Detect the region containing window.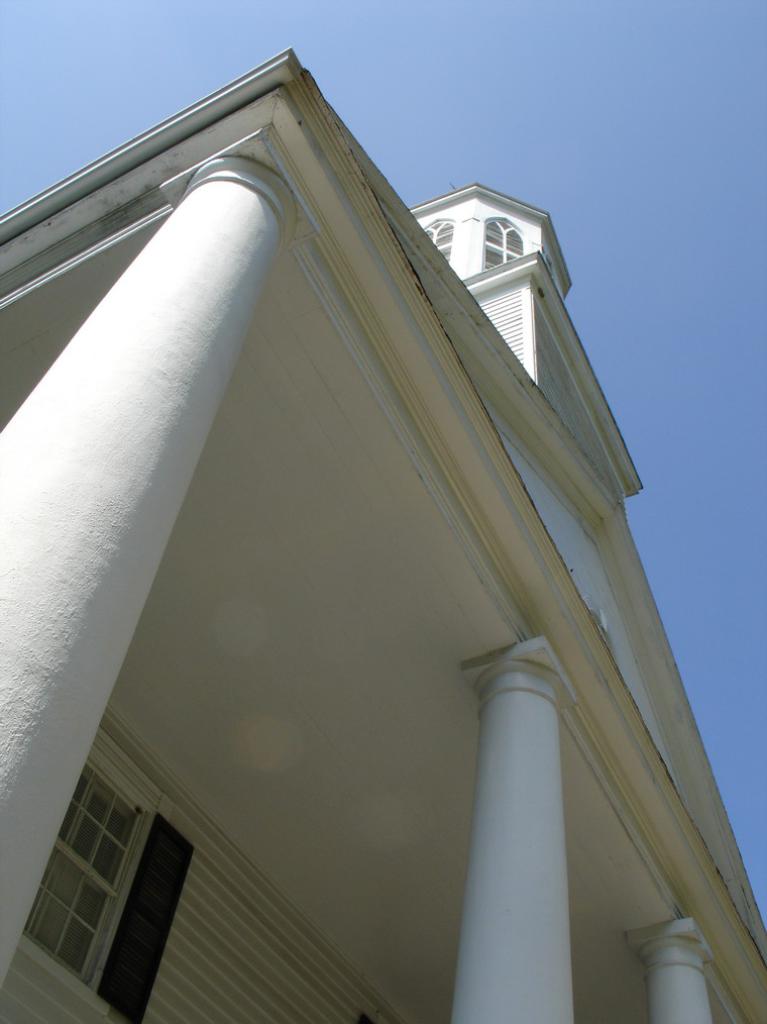
[left=32, top=734, right=198, bottom=984].
